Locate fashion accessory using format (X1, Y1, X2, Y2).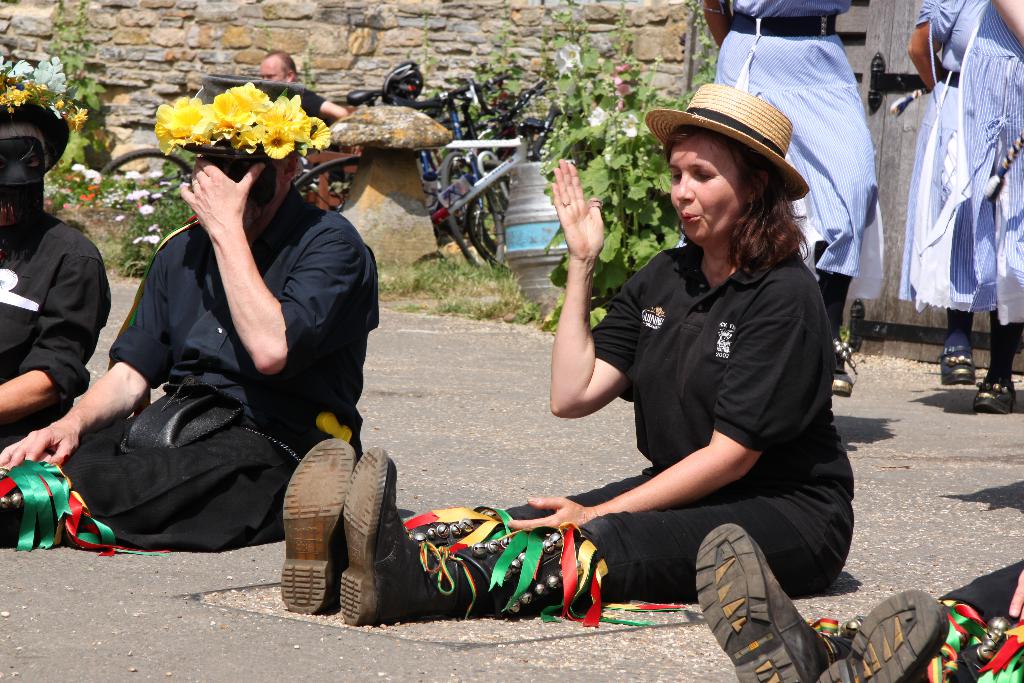
(692, 520, 842, 682).
